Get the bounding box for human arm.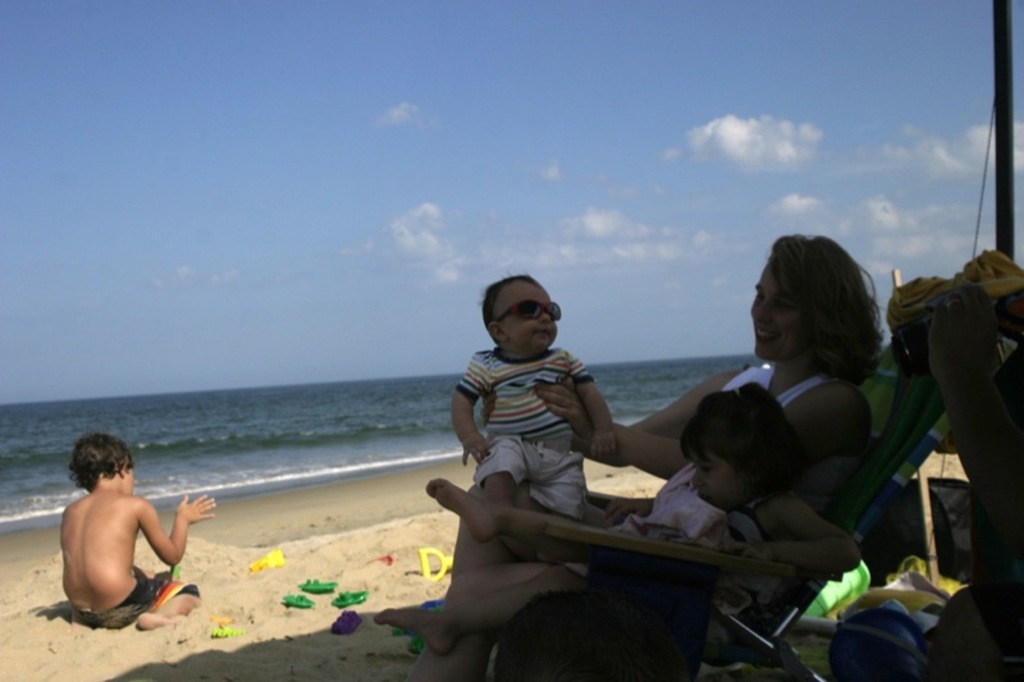
locate(132, 494, 215, 568).
